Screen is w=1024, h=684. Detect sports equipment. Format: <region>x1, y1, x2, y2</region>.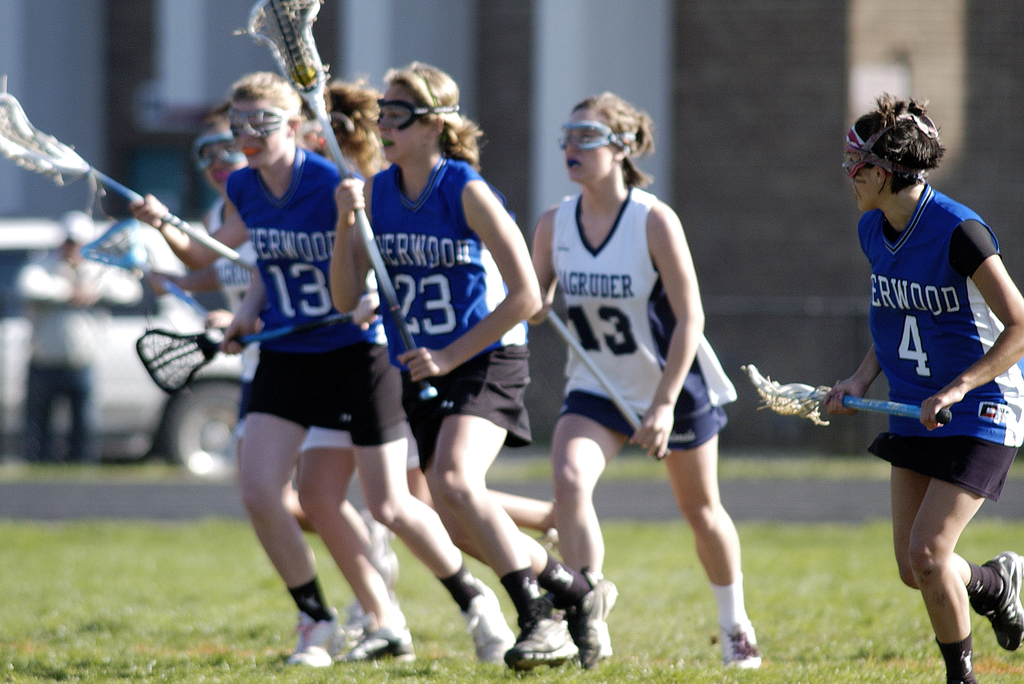
<region>0, 87, 252, 273</region>.
